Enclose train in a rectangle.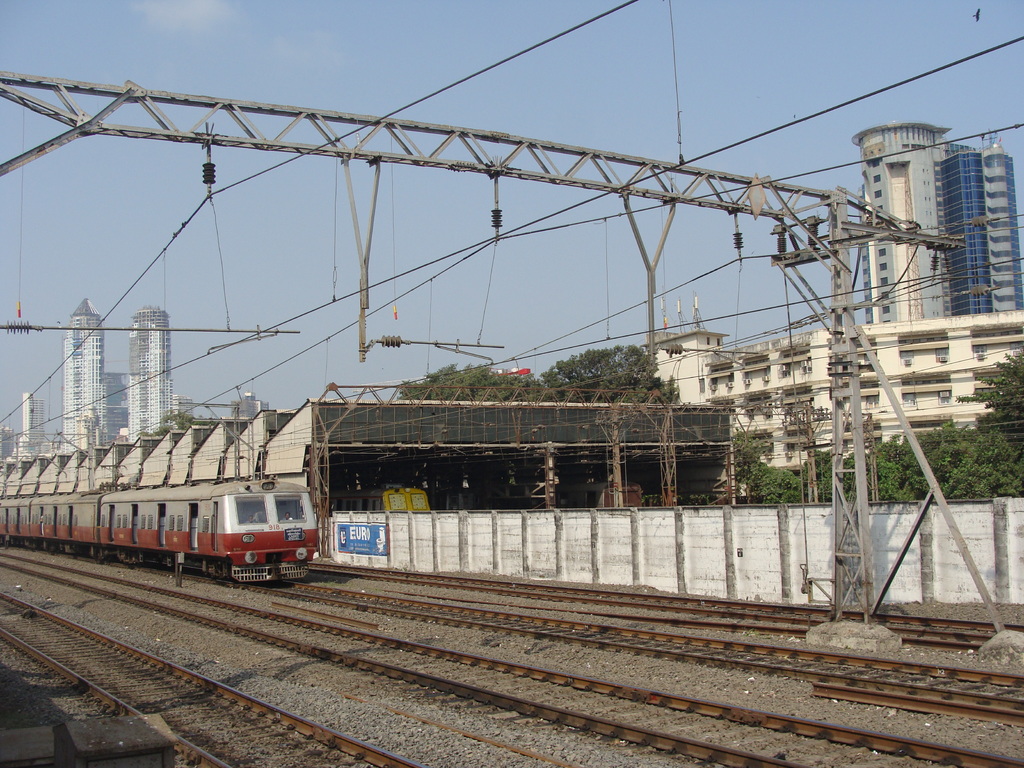
x1=0, y1=479, x2=317, y2=586.
